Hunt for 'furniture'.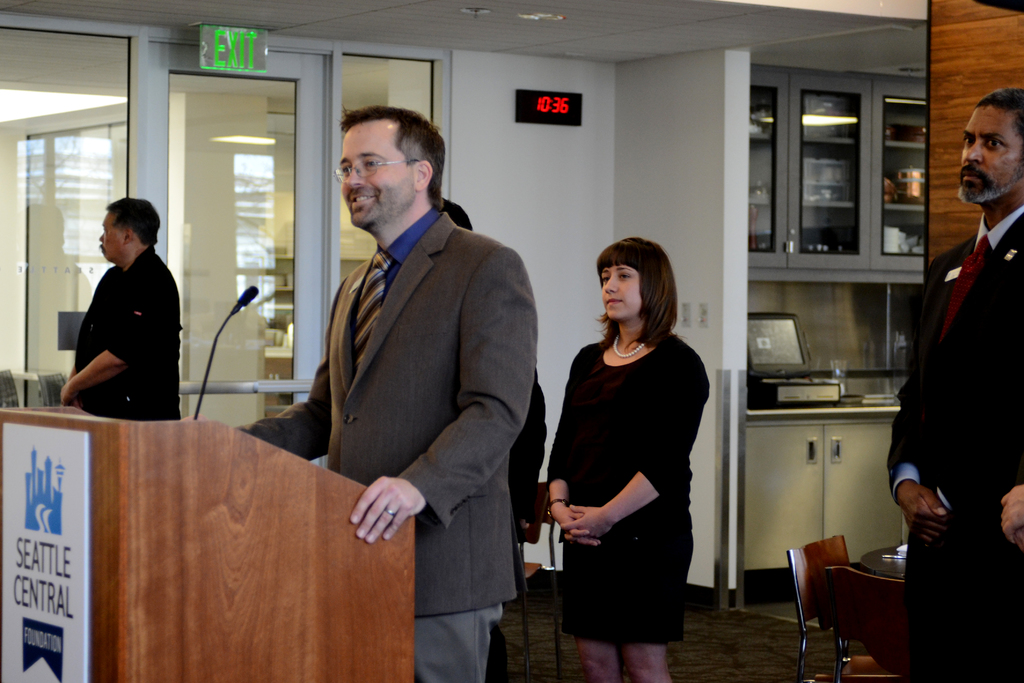
Hunted down at bbox=(856, 543, 911, 586).
